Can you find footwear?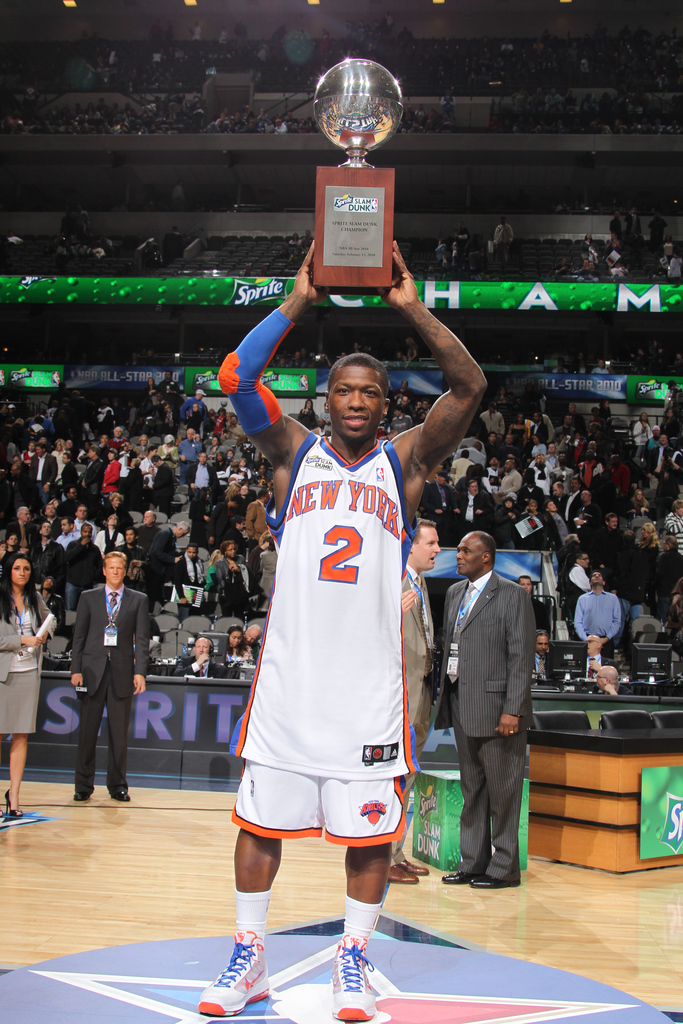
Yes, bounding box: rect(401, 856, 429, 874).
